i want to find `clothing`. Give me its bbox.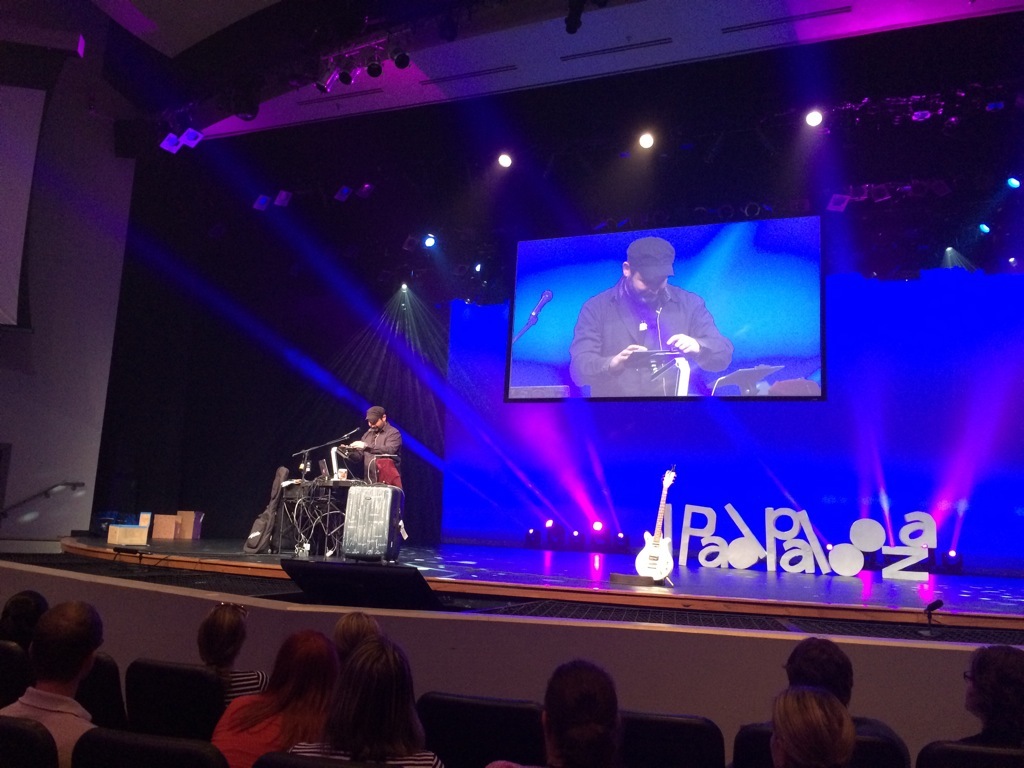
detection(566, 283, 740, 396).
